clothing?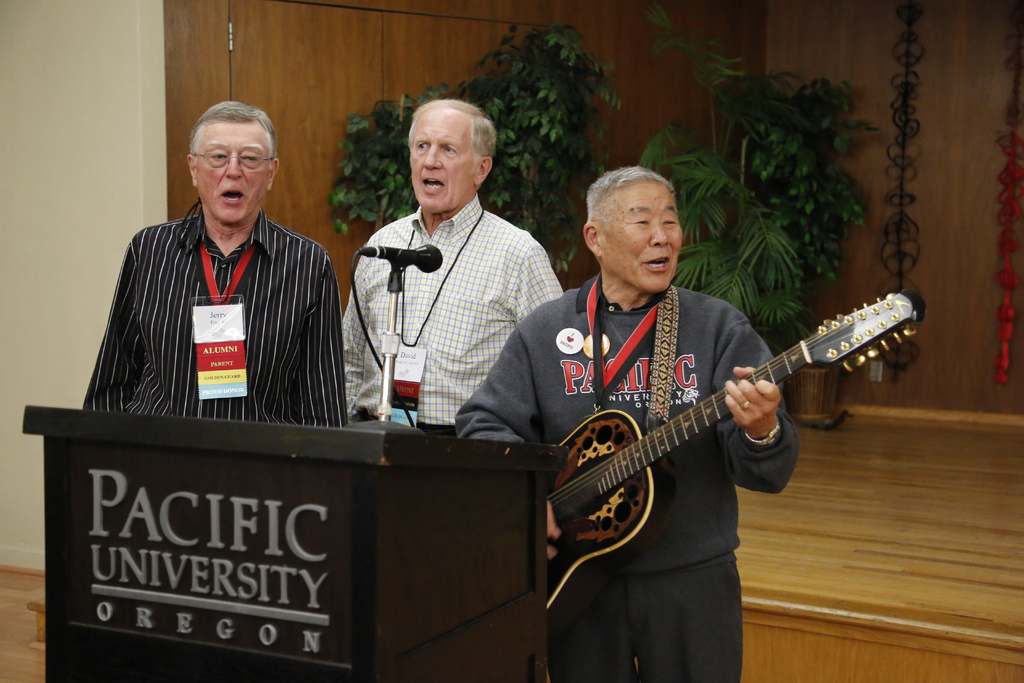
346/204/573/439
